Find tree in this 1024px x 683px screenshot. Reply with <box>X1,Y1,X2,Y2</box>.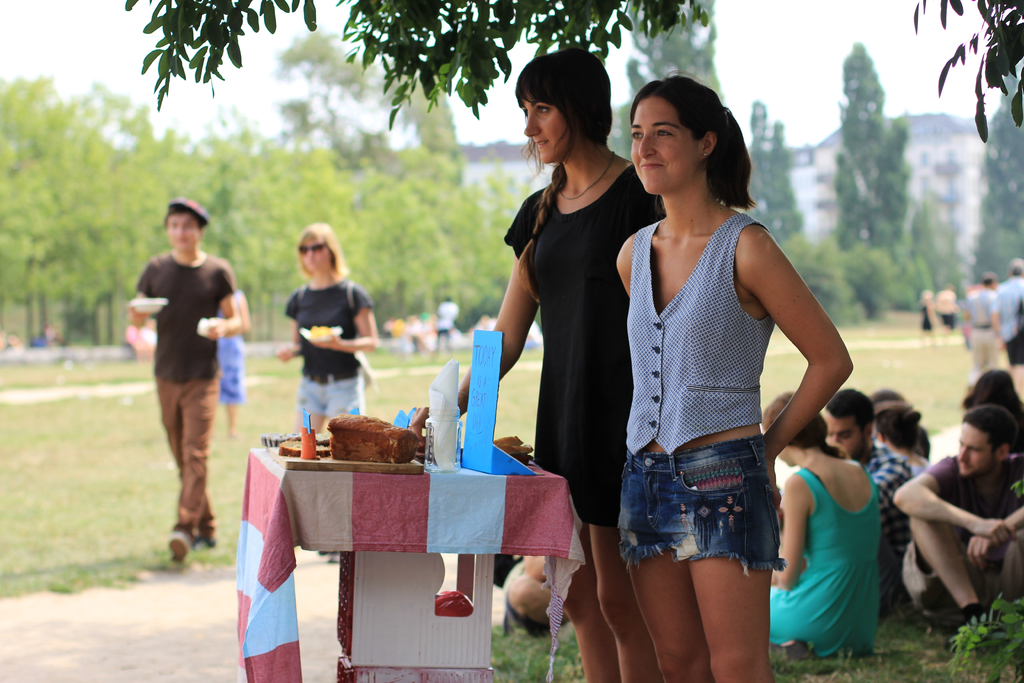
<box>116,0,1023,154</box>.
